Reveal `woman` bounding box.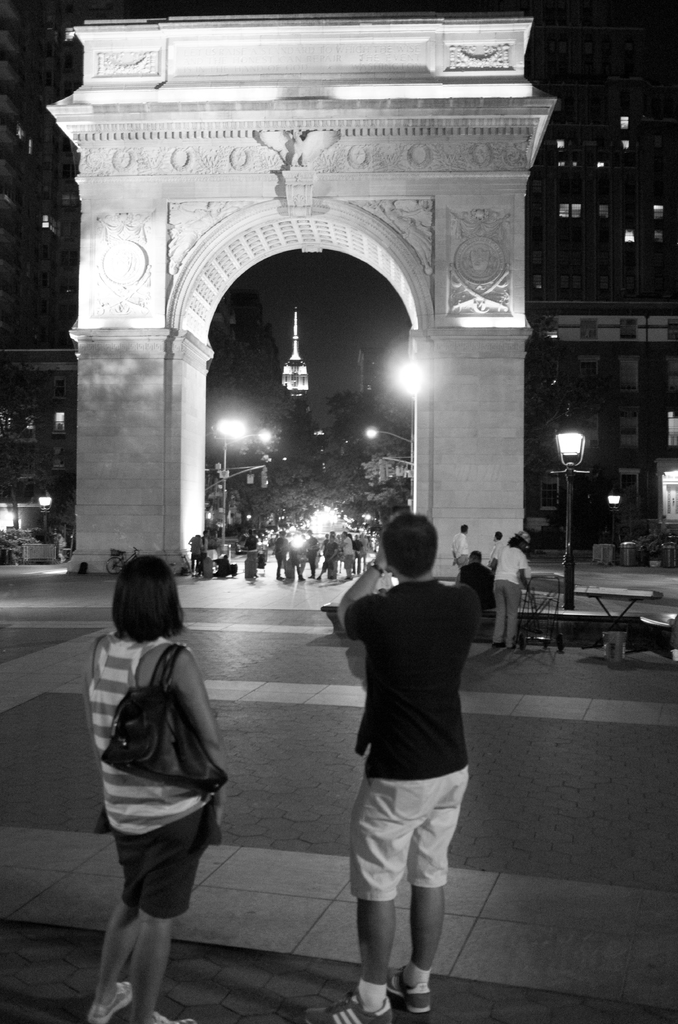
Revealed: <box>77,548,225,1023</box>.
